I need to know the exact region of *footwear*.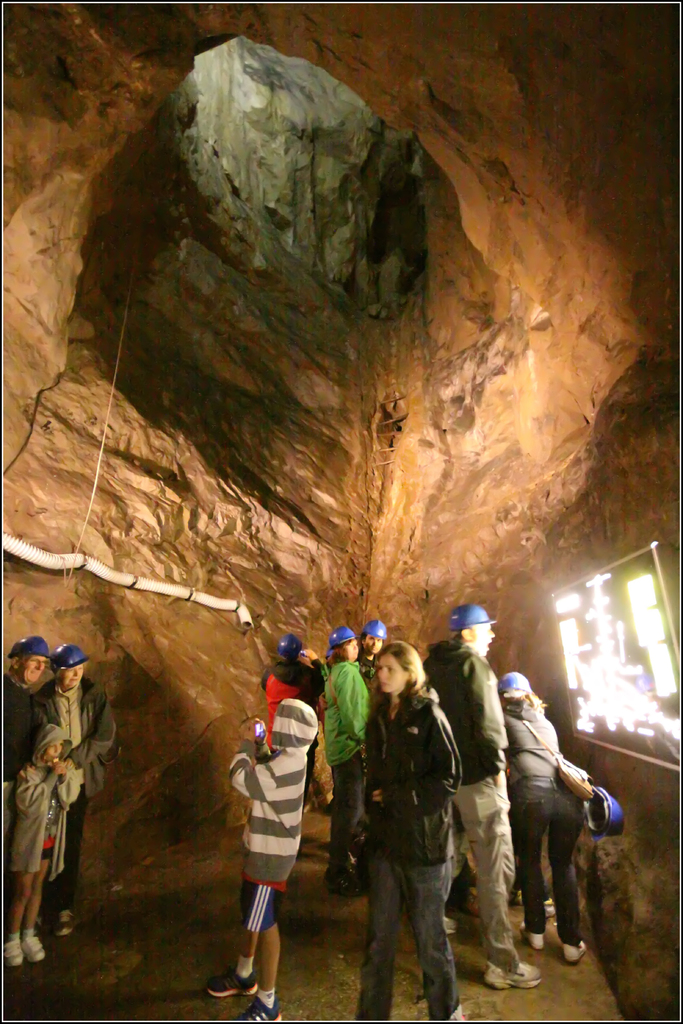
Region: [445,915,457,932].
